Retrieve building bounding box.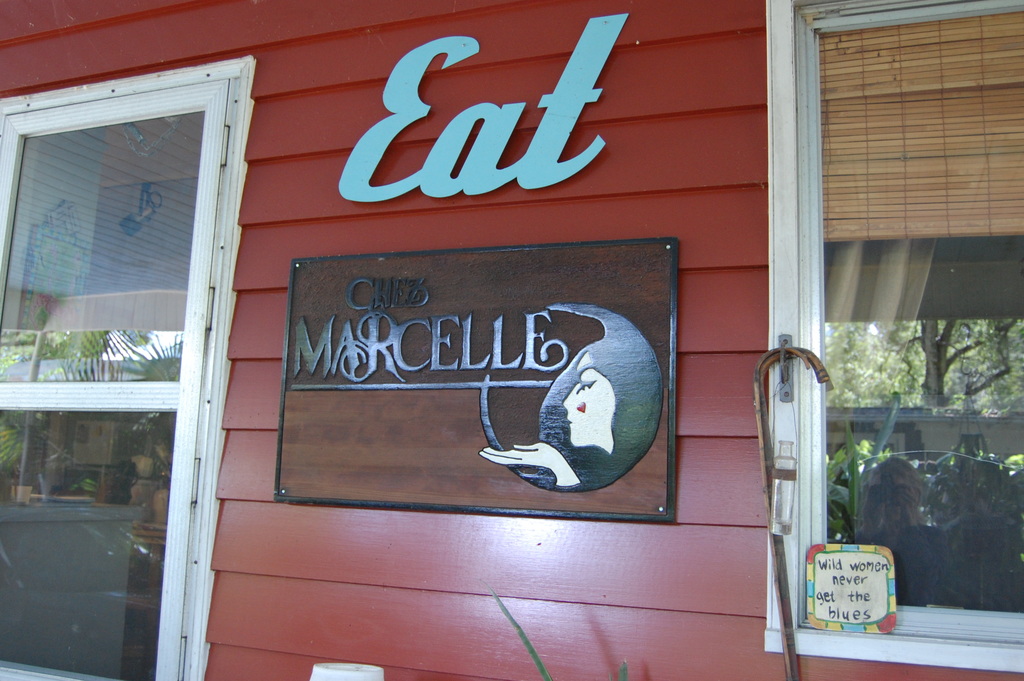
Bounding box: box(0, 0, 1016, 678).
